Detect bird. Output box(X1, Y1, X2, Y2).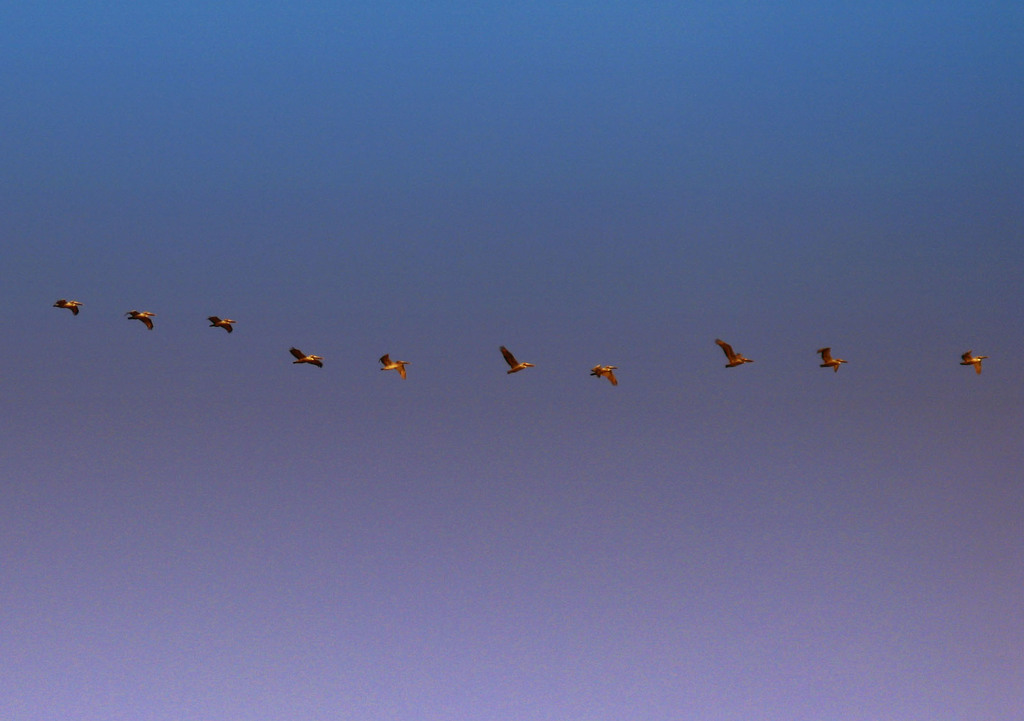
box(821, 344, 847, 374).
